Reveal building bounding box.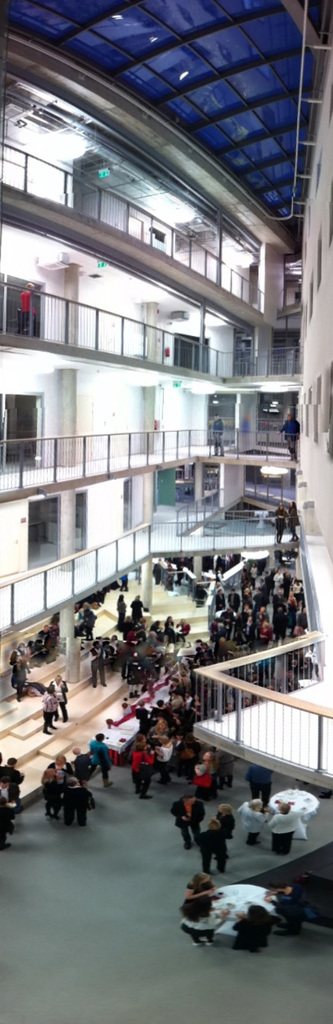
Revealed: detection(0, 13, 302, 692).
